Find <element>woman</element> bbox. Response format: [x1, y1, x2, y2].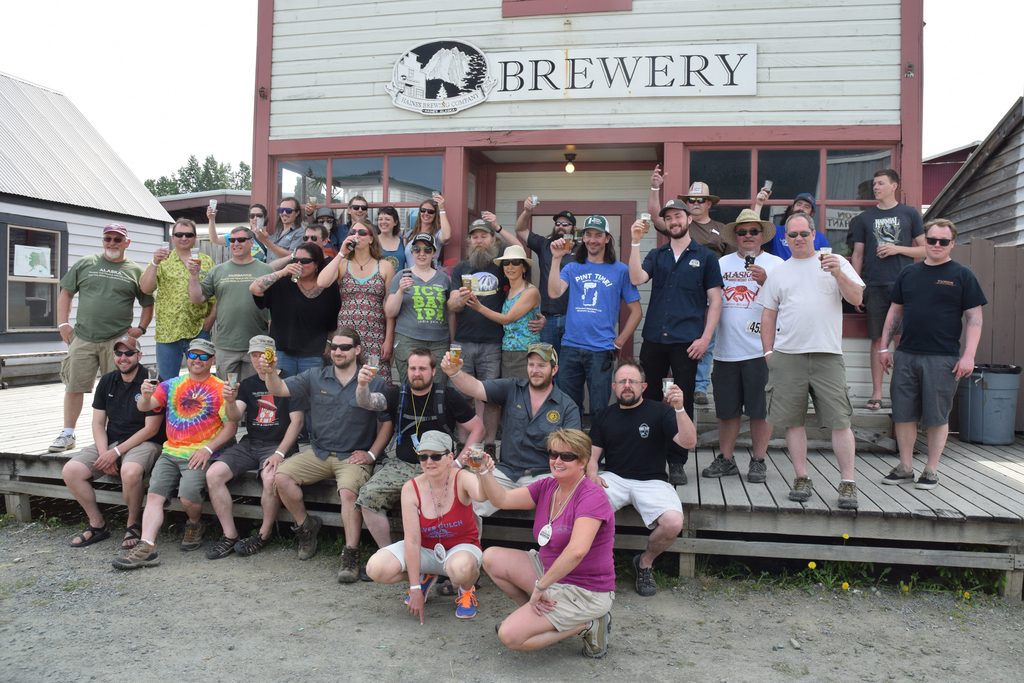
[510, 427, 627, 674].
